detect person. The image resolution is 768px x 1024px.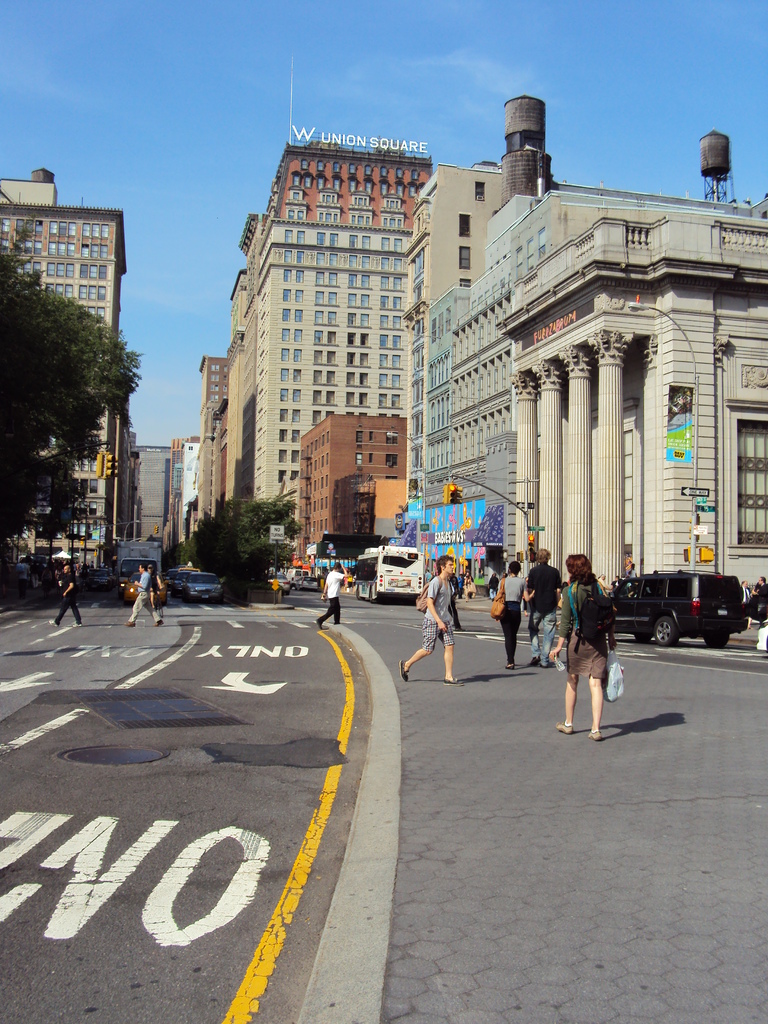
396:548:463:687.
